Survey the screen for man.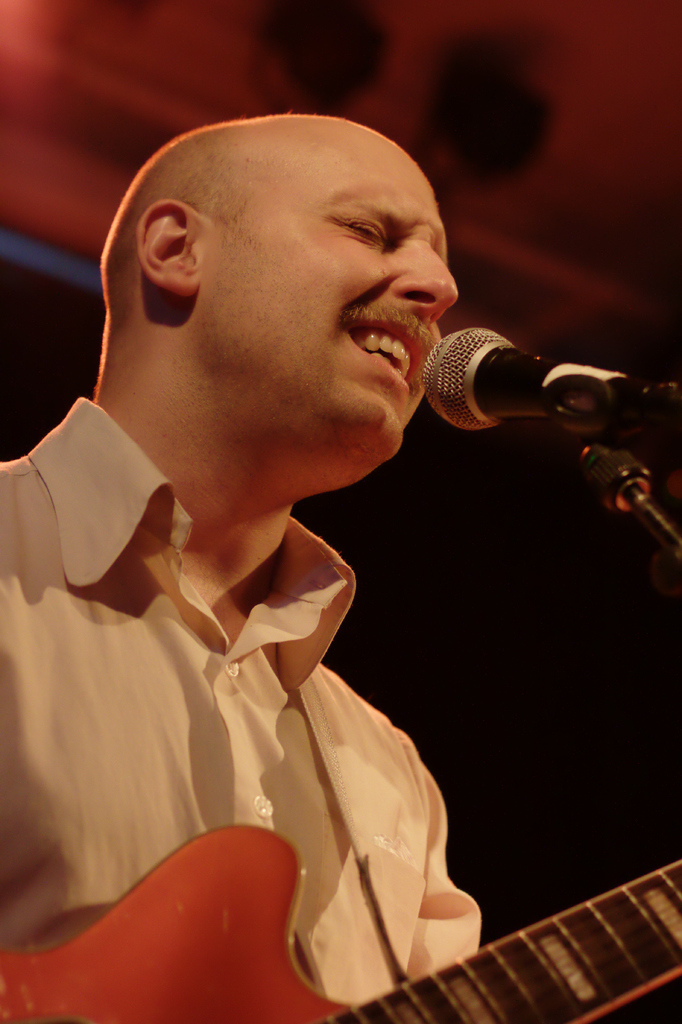
Survey found: 0, 109, 504, 1021.
